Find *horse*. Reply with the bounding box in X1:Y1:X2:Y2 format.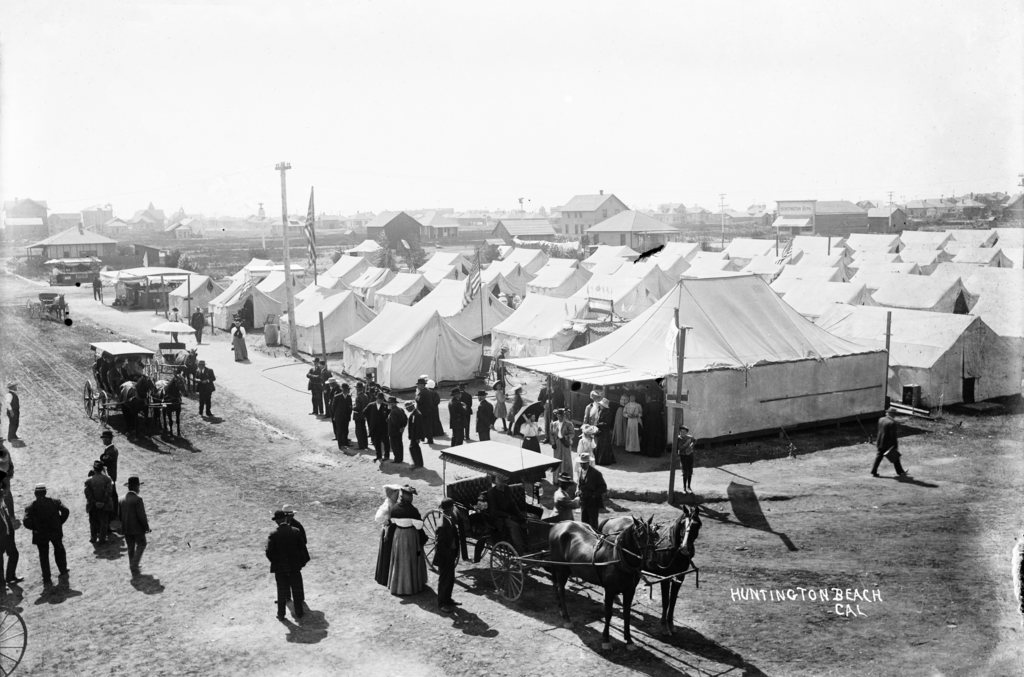
156:372:189:439.
